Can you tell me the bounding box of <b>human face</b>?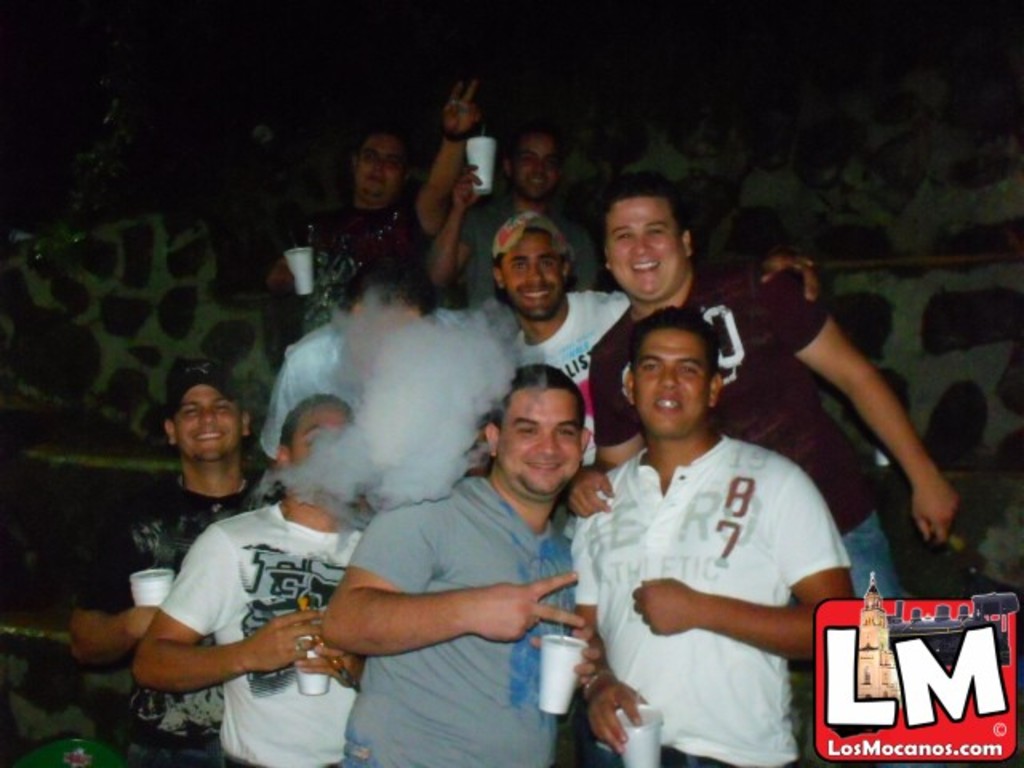
{"left": 506, "top": 229, "right": 560, "bottom": 315}.
